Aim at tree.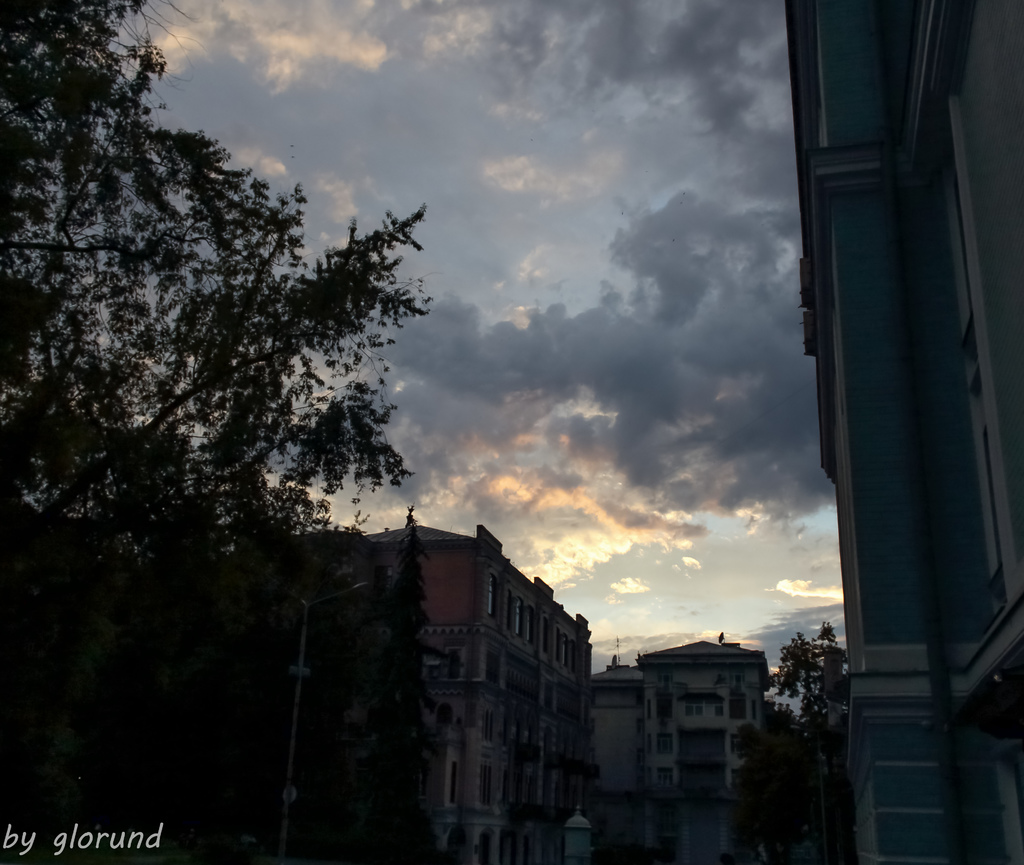
Aimed at select_region(760, 621, 856, 864).
